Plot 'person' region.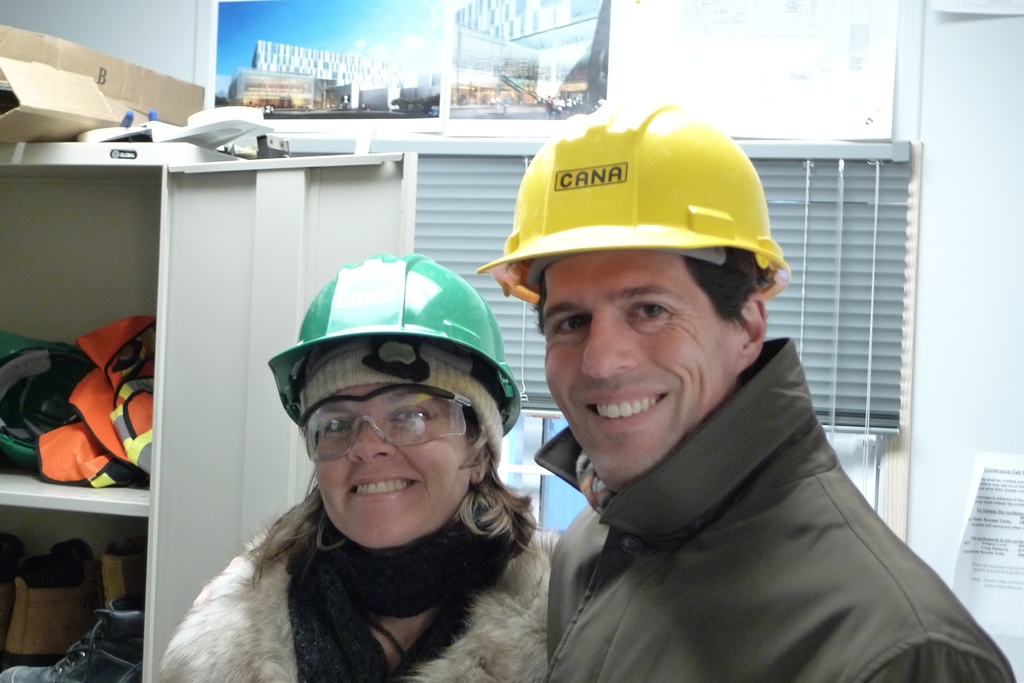
Plotted at locate(479, 100, 1015, 682).
